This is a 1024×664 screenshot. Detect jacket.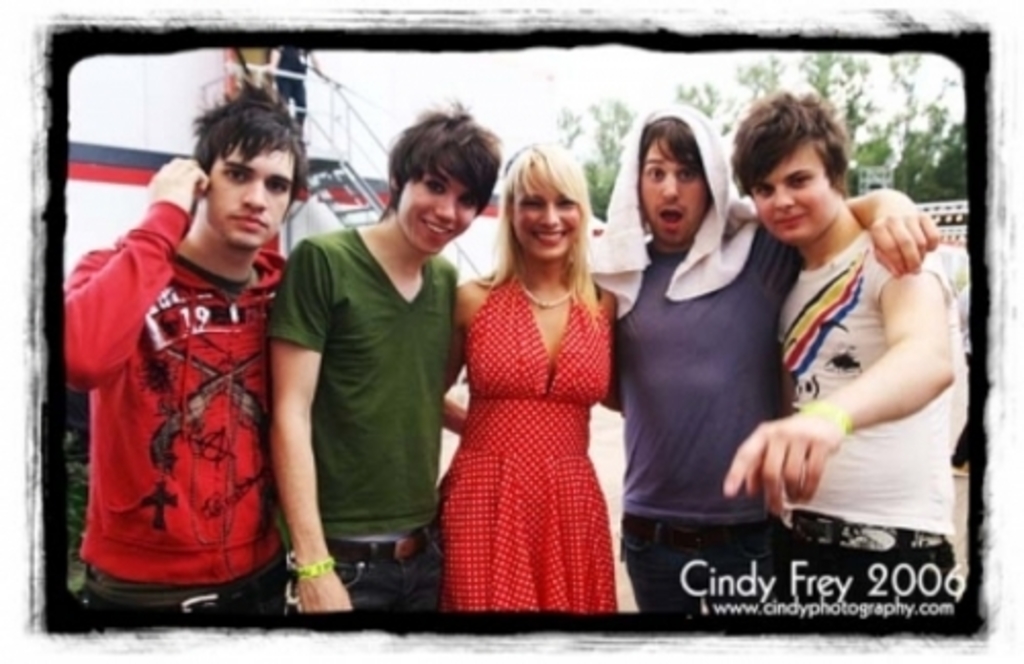
pyautogui.locateOnScreen(51, 156, 303, 580).
